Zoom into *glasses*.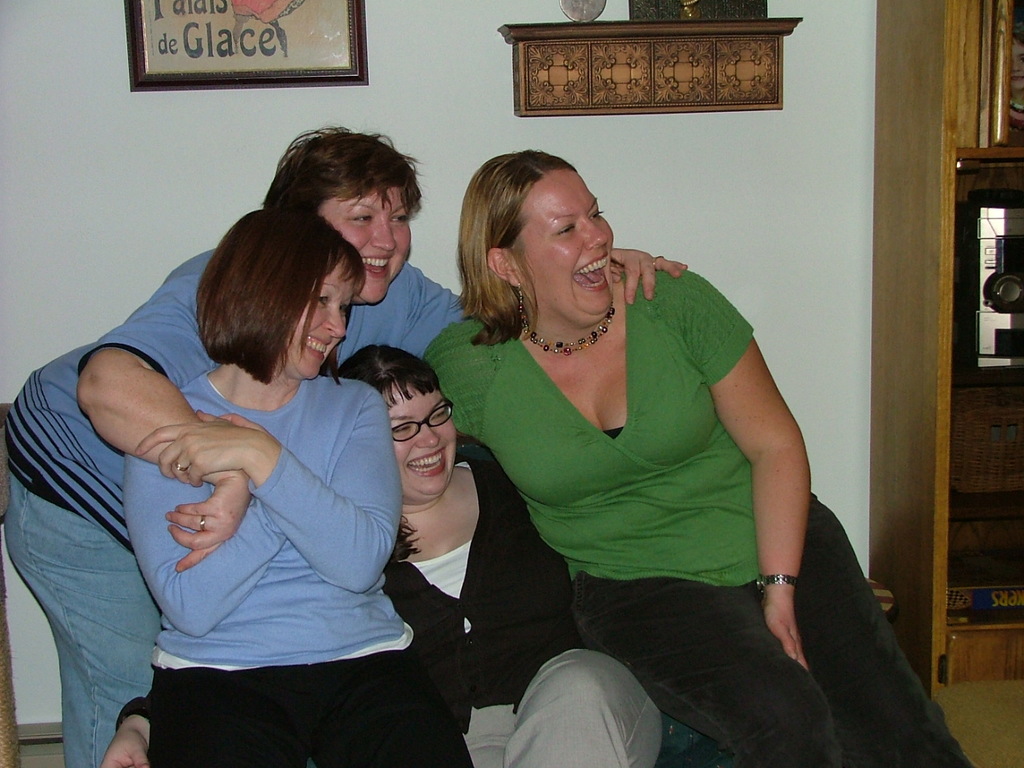
Zoom target: crop(387, 391, 456, 447).
